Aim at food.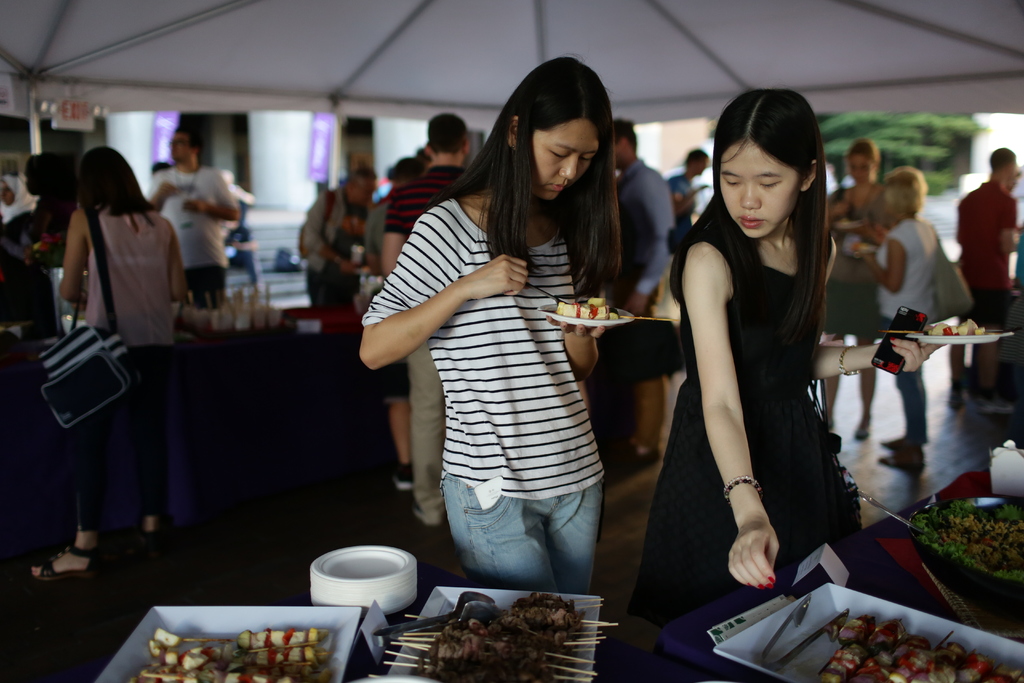
Aimed at select_region(915, 499, 1023, 580).
